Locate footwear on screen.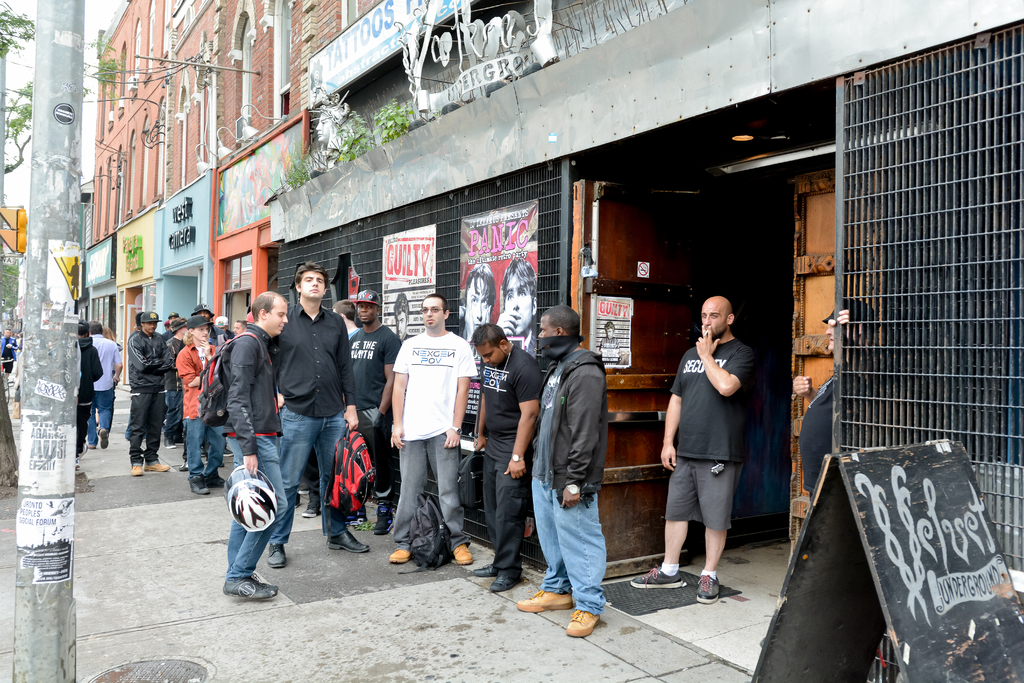
On screen at box(372, 502, 397, 535).
